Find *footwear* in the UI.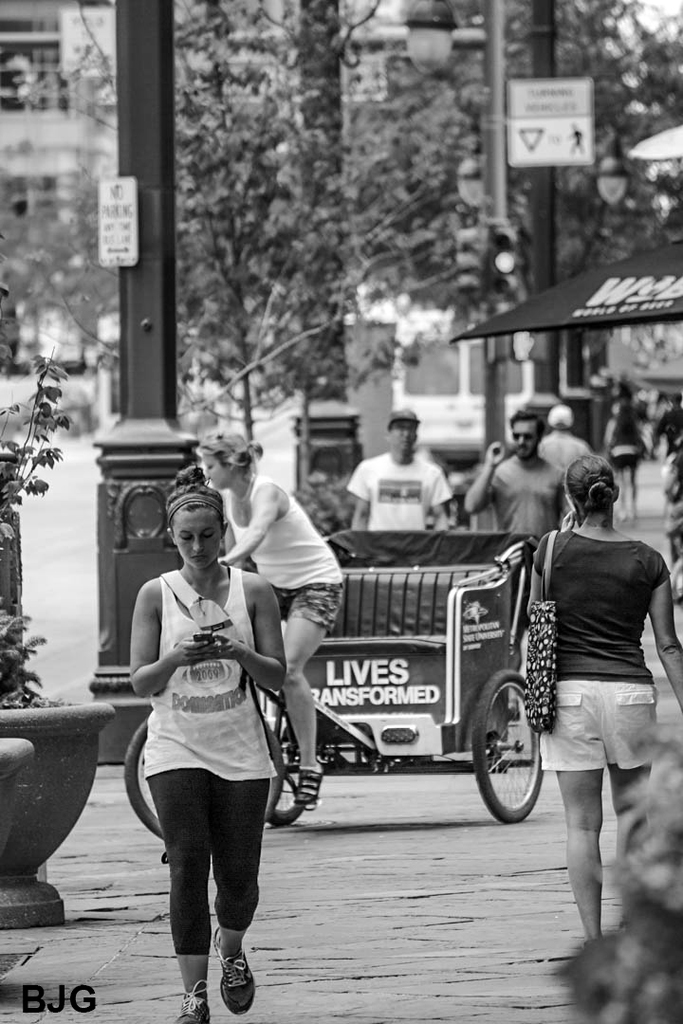
UI element at BBox(212, 923, 247, 1009).
